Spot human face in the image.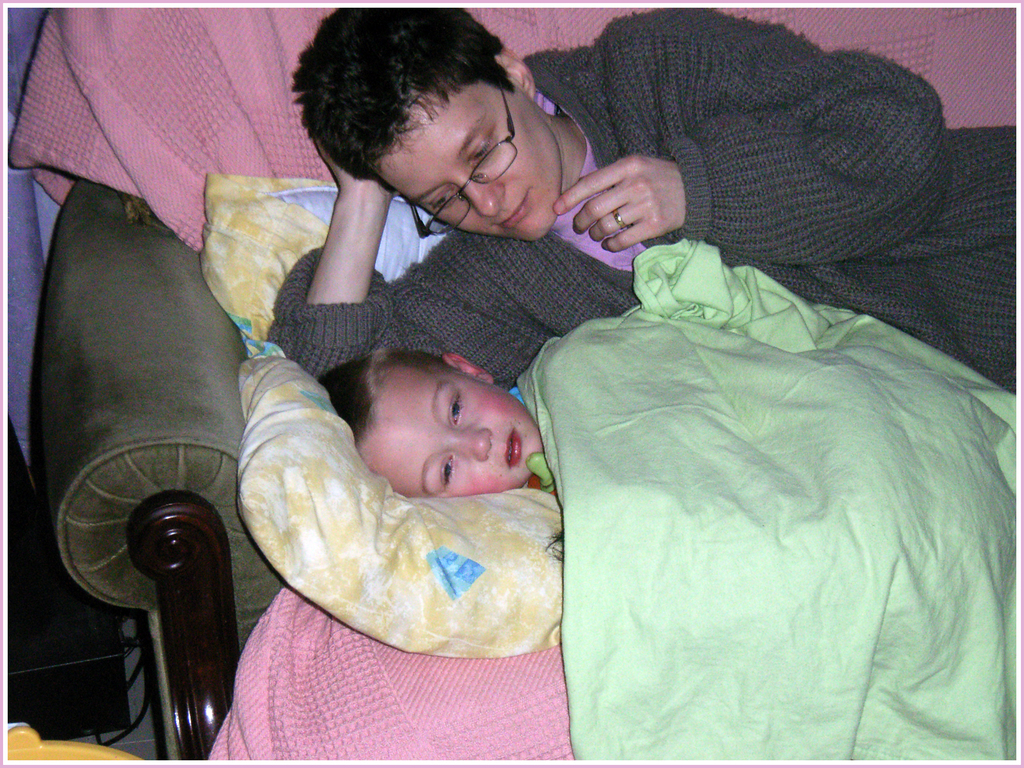
human face found at (left=361, top=365, right=543, bottom=499).
